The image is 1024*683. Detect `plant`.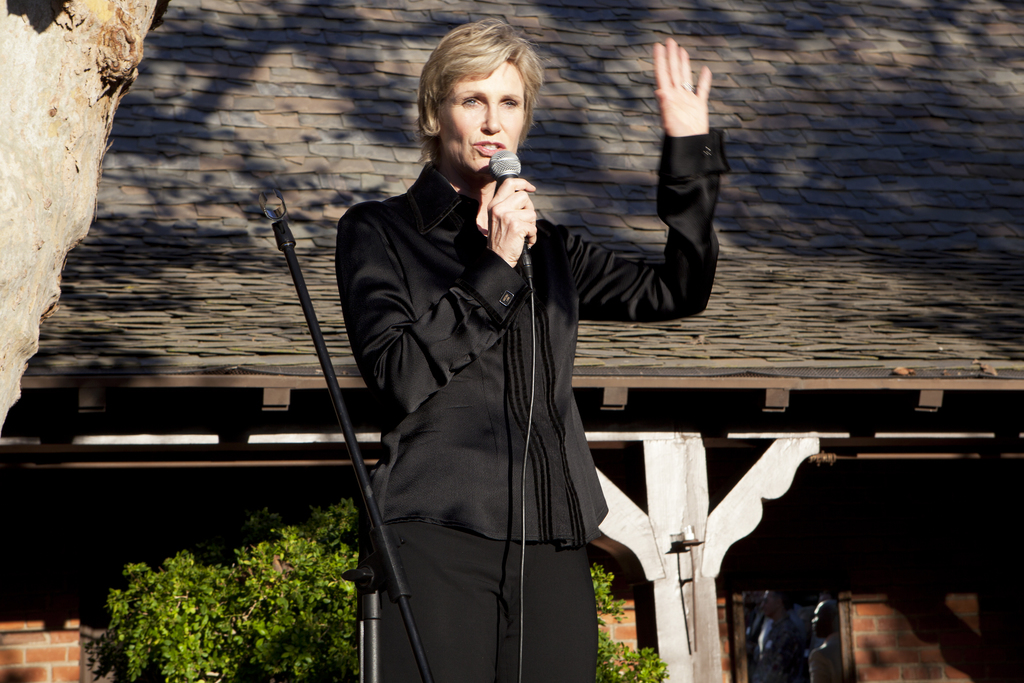
Detection: [left=81, top=531, right=333, bottom=664].
